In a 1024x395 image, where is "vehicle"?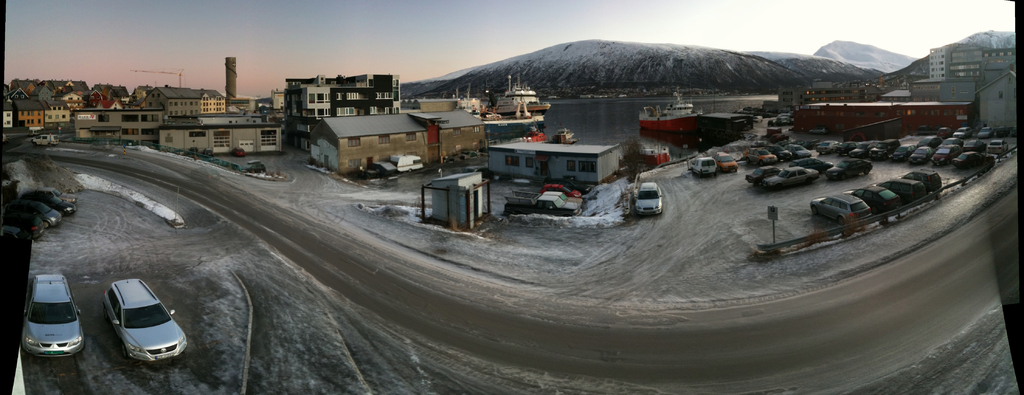
select_region(29, 133, 58, 148).
